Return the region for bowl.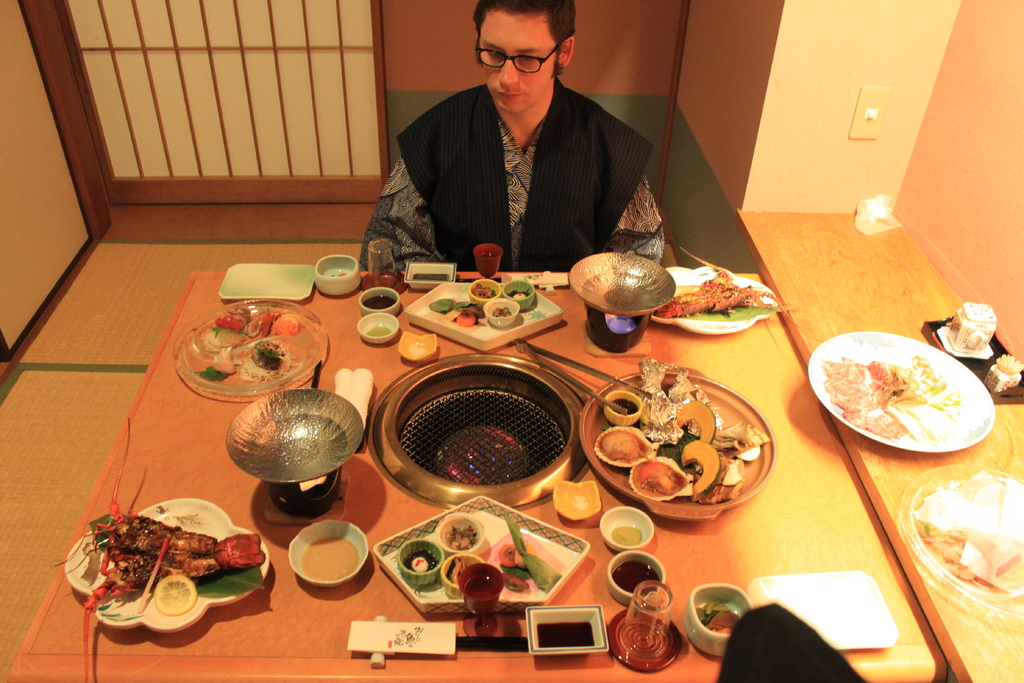
{"x1": 606, "y1": 548, "x2": 664, "y2": 607}.
